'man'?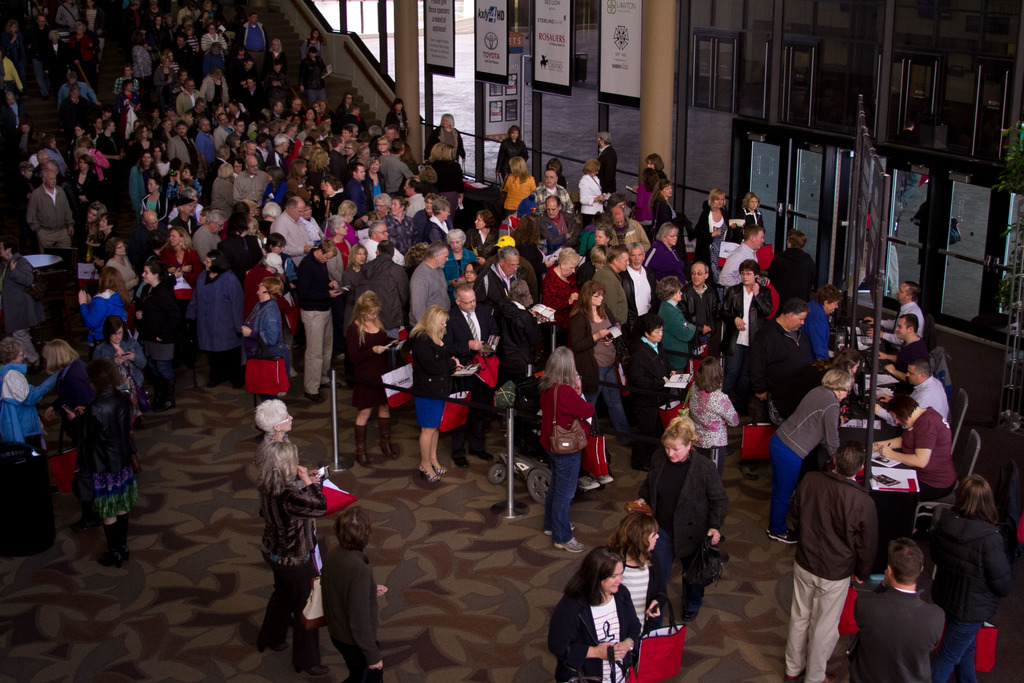
[left=279, top=119, right=298, bottom=152]
